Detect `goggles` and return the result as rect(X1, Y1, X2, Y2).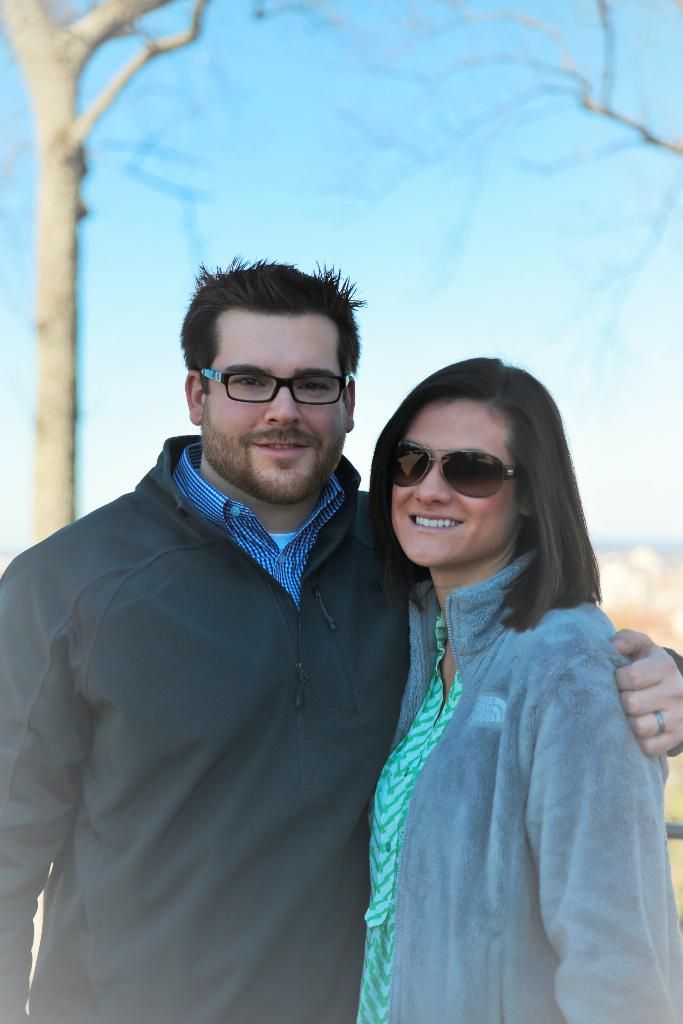
rect(402, 446, 539, 503).
